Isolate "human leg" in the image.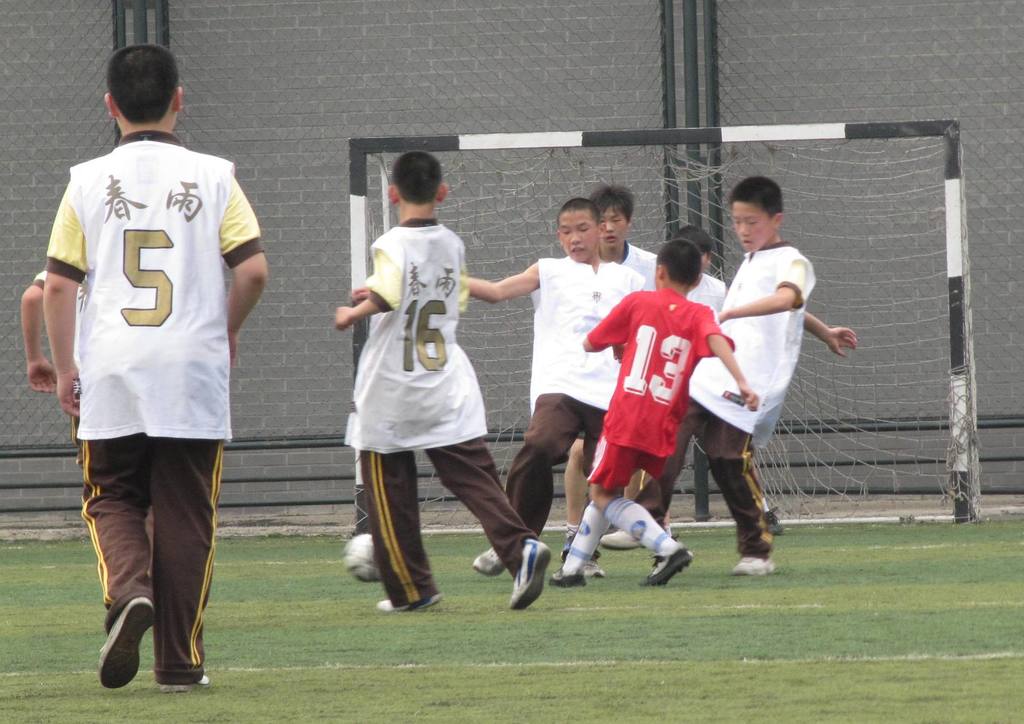
Isolated region: select_region(582, 388, 606, 574).
